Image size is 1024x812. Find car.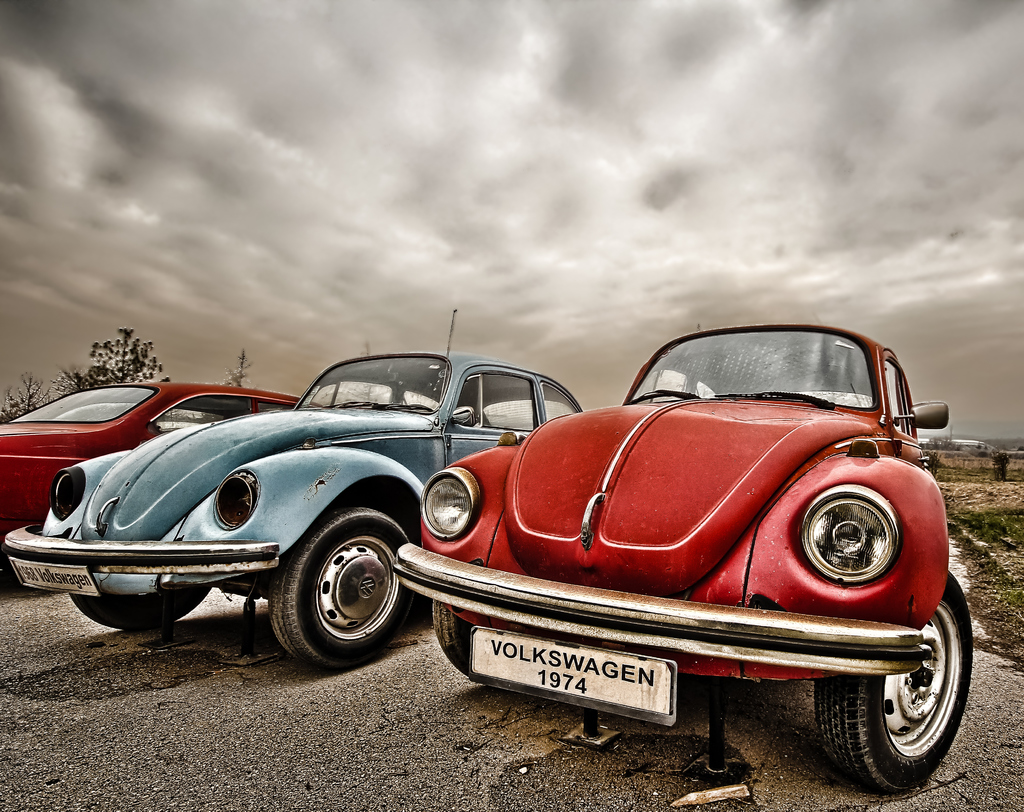
x1=4 y1=305 x2=580 y2=676.
